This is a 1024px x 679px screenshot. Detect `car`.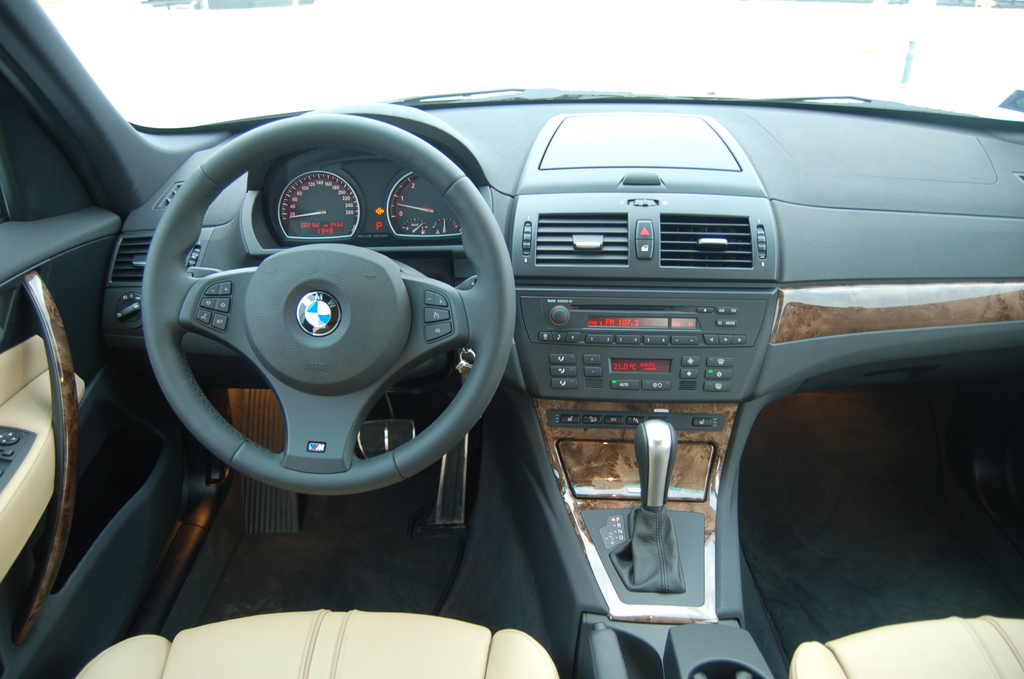
bbox=(0, 0, 1023, 678).
